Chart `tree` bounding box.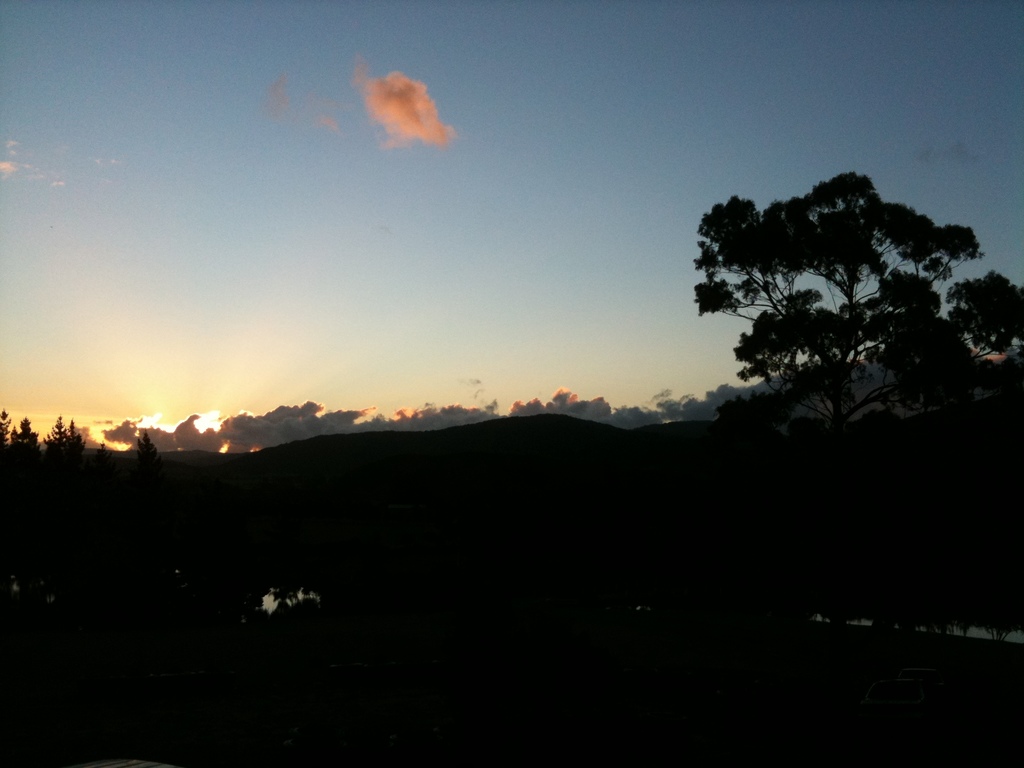
Charted: [x1=676, y1=154, x2=991, y2=463].
